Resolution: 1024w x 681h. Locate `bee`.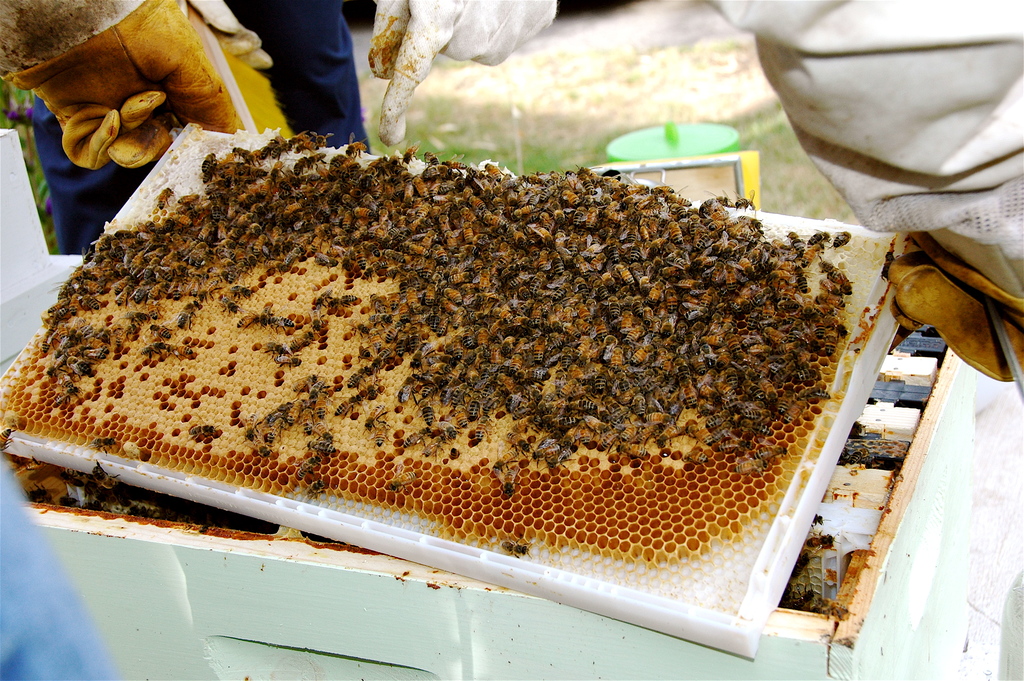
[342,139,370,155].
